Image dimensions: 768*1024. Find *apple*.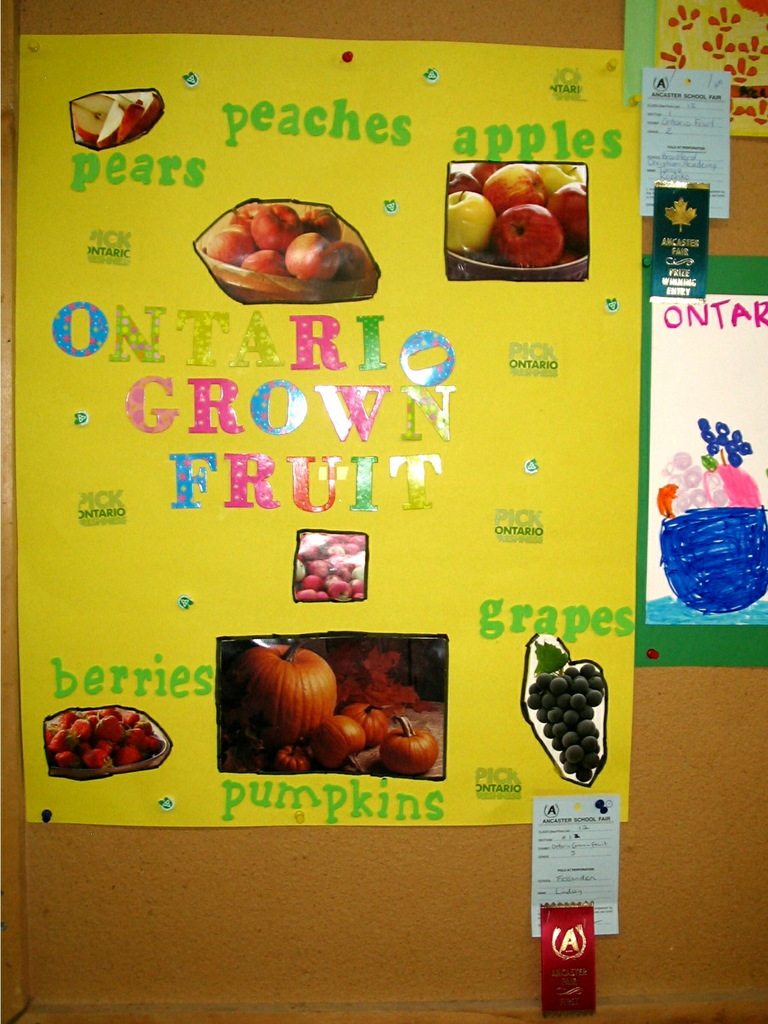
pyautogui.locateOnScreen(111, 97, 142, 142).
